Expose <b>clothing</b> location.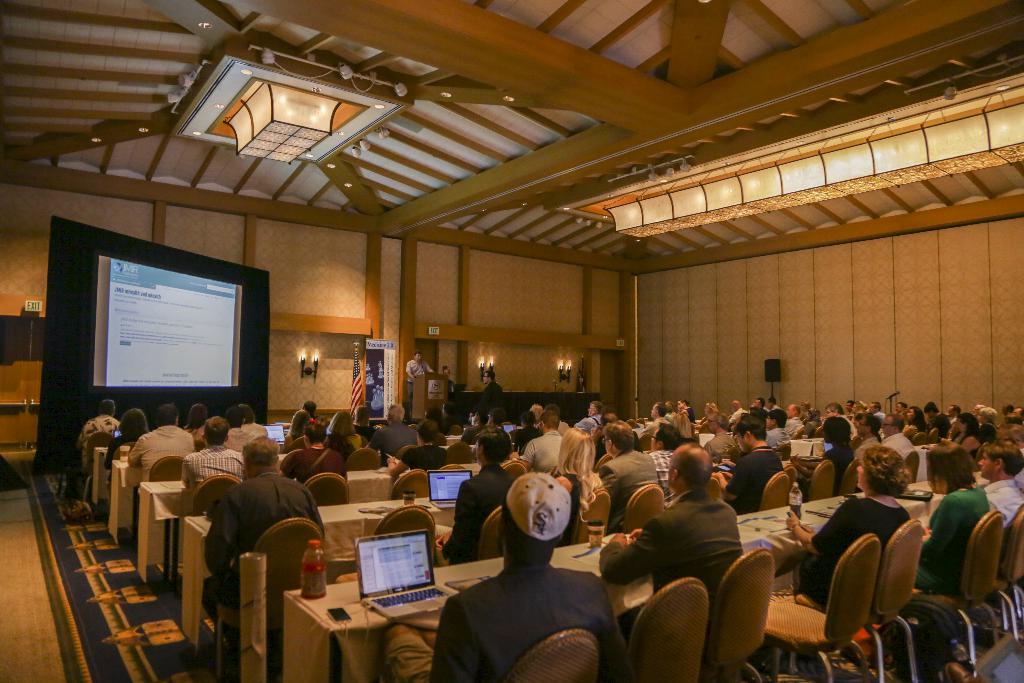
Exposed at box(193, 463, 316, 600).
